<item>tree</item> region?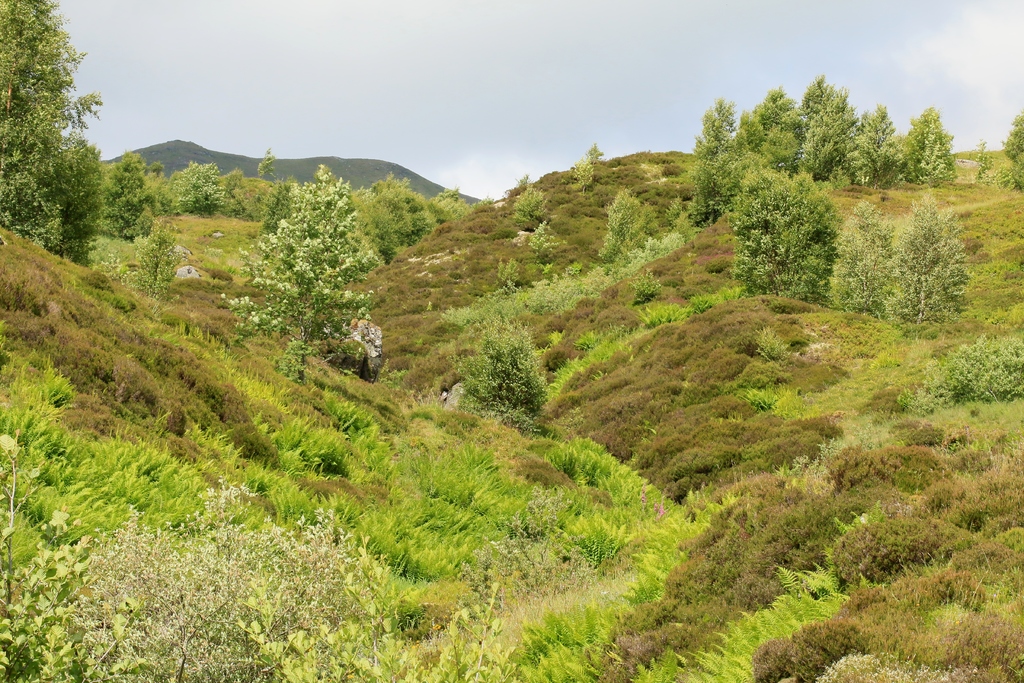
[left=221, top=165, right=382, bottom=386]
